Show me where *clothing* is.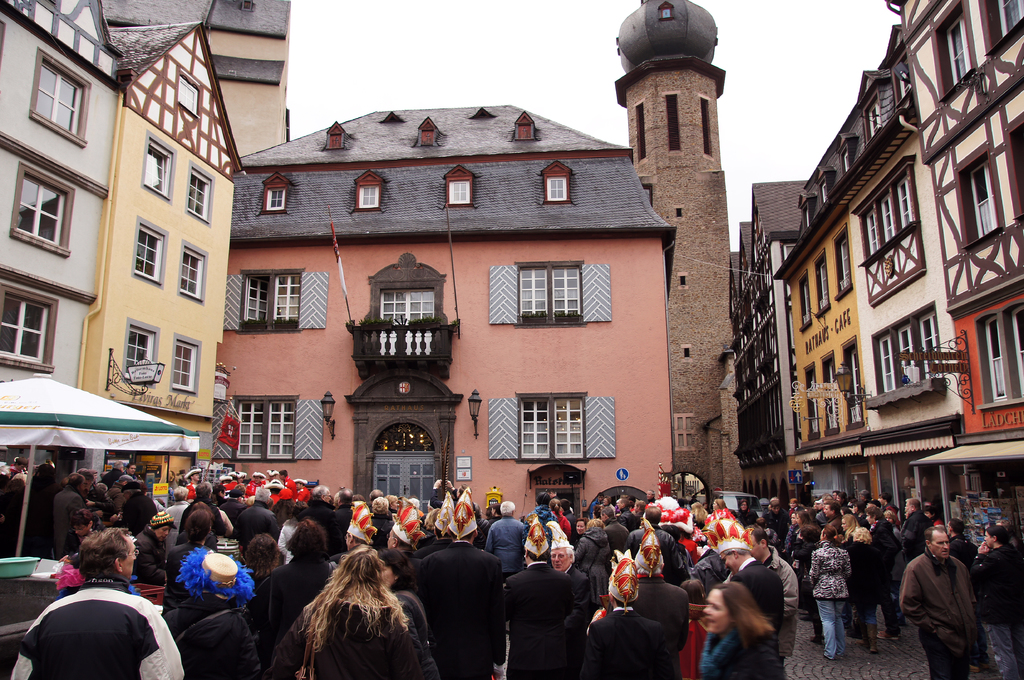
*clothing* is at 8 477 32 525.
